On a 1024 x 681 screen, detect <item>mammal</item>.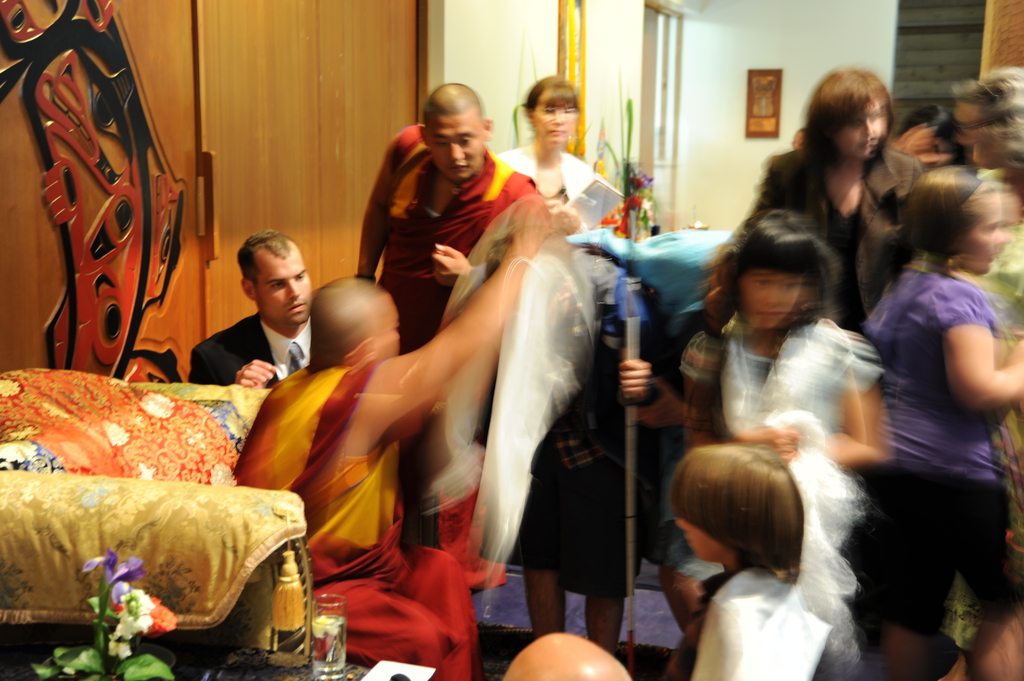
[left=792, top=125, right=803, bottom=151].
